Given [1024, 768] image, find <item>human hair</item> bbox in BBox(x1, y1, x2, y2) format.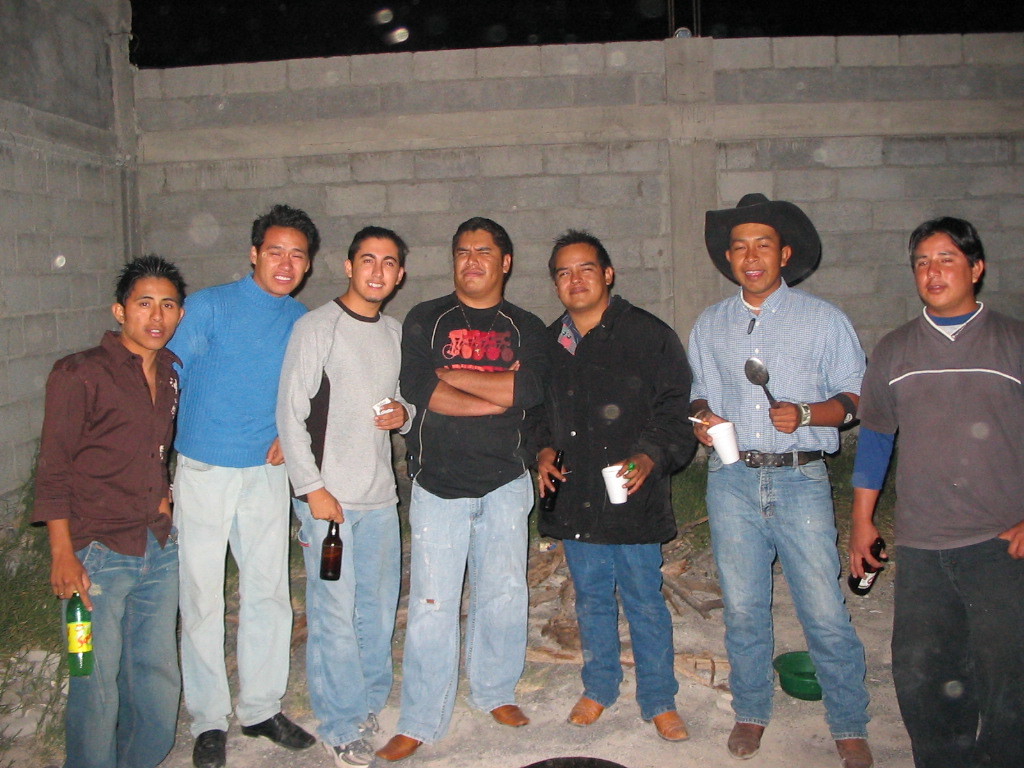
BBox(114, 250, 184, 305).
